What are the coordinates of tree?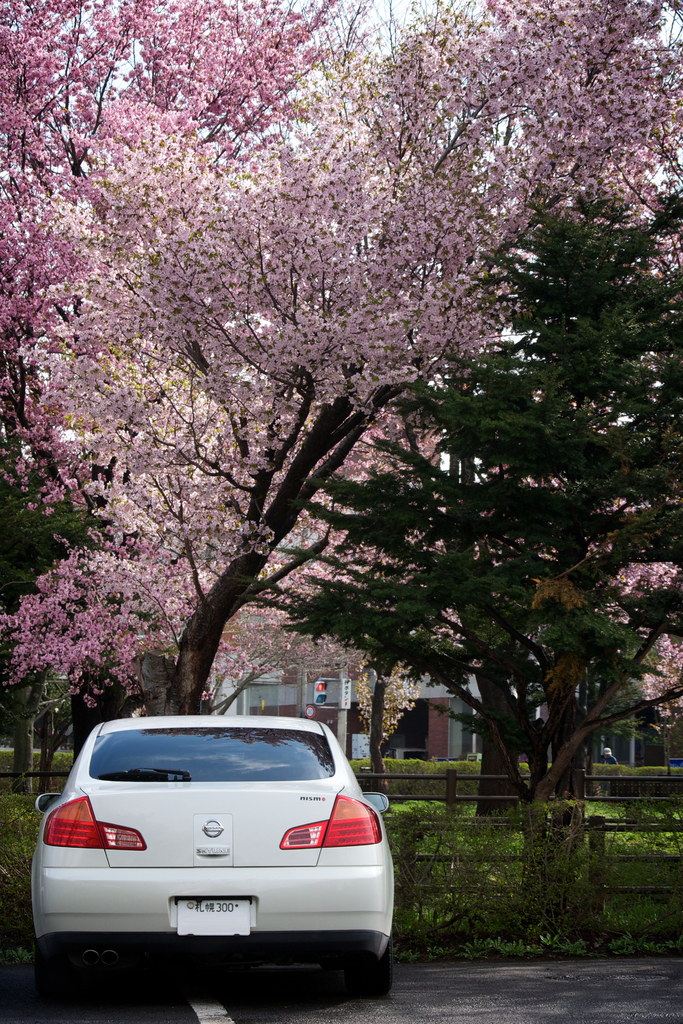
l=0, t=0, r=682, b=948.
